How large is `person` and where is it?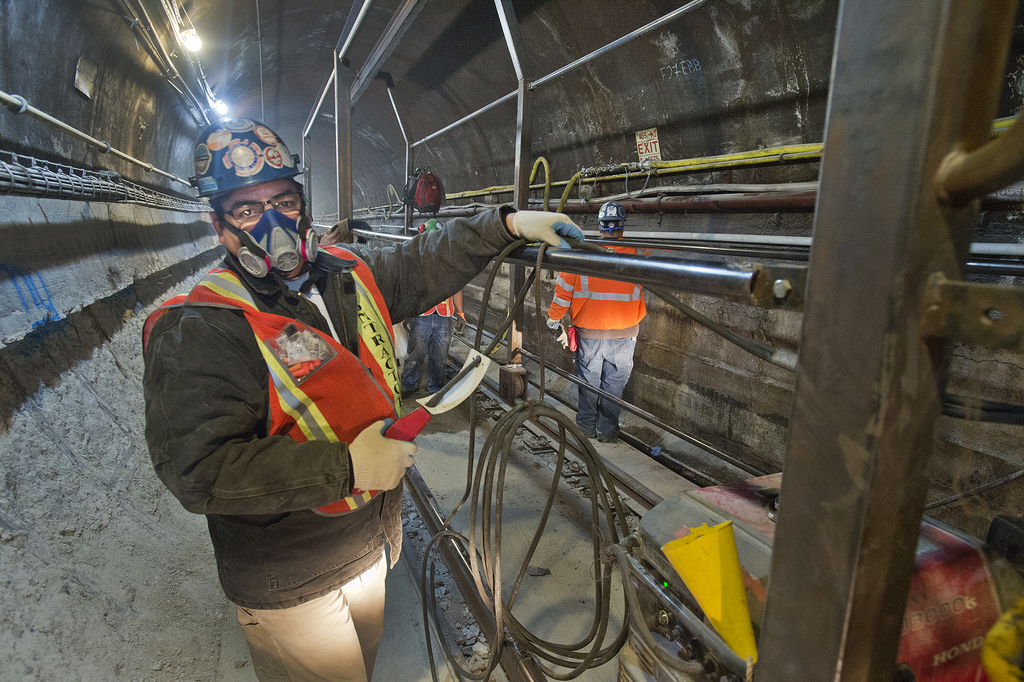
Bounding box: select_region(396, 213, 467, 391).
